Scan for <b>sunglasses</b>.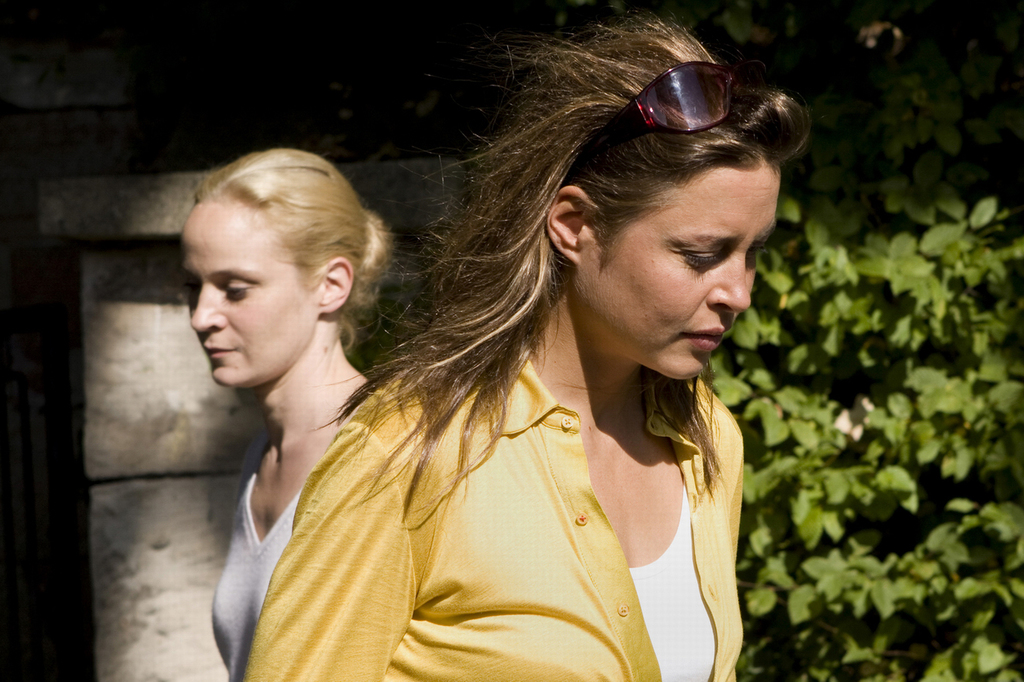
Scan result: Rect(561, 59, 748, 183).
